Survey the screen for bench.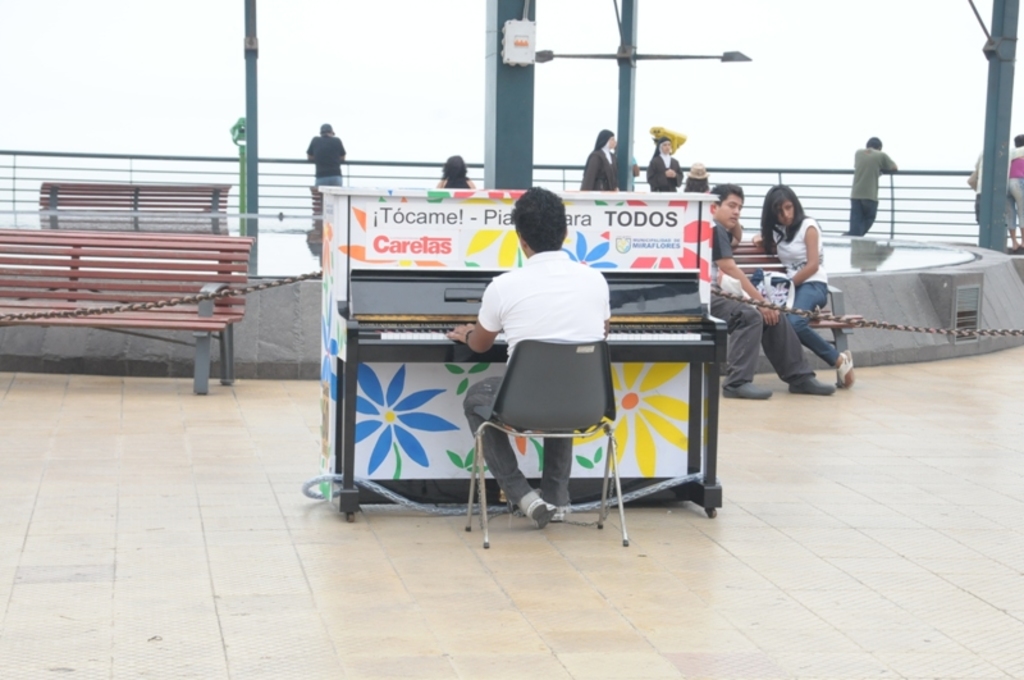
Survey found: <box>40,184,230,236</box>.
